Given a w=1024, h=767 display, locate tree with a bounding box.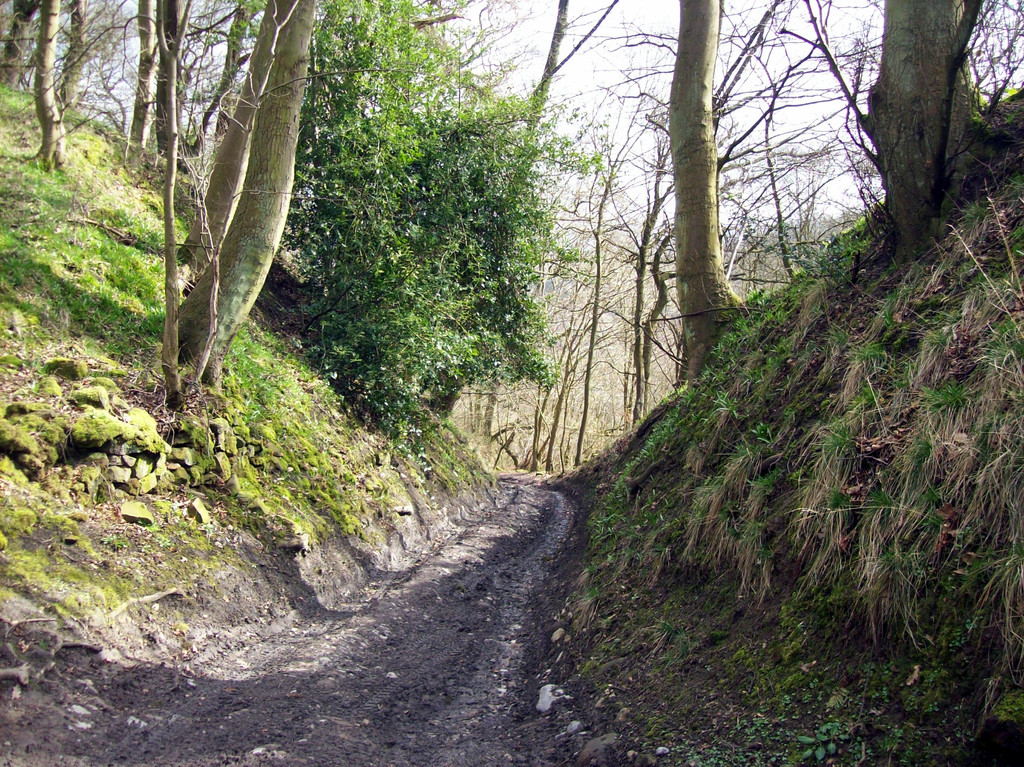
Located: 611, 0, 813, 415.
